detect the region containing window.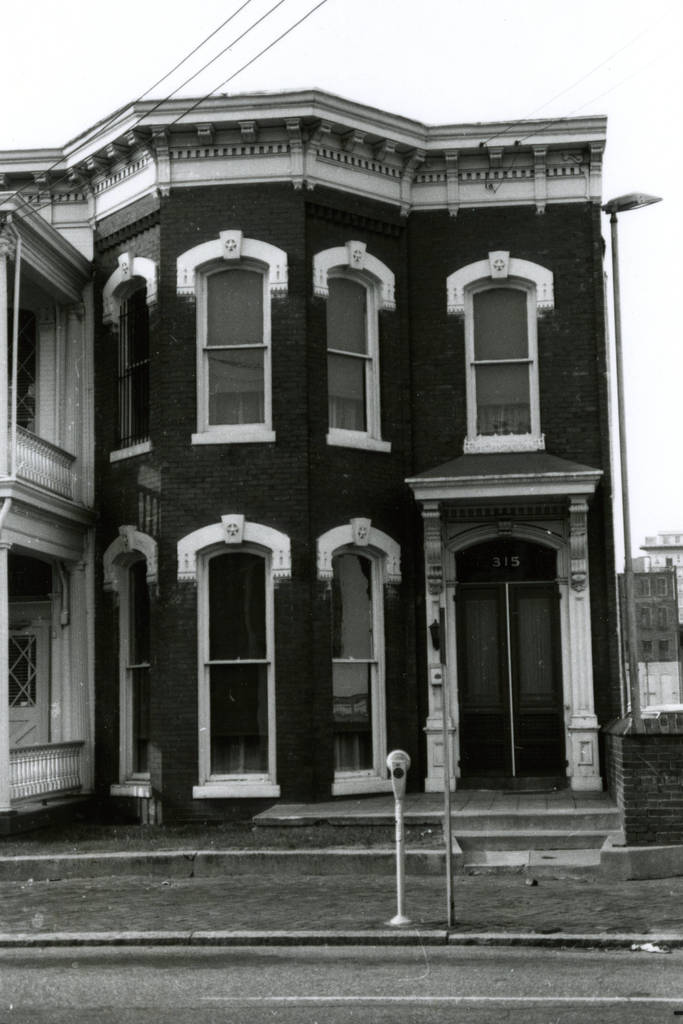
179, 236, 288, 447.
